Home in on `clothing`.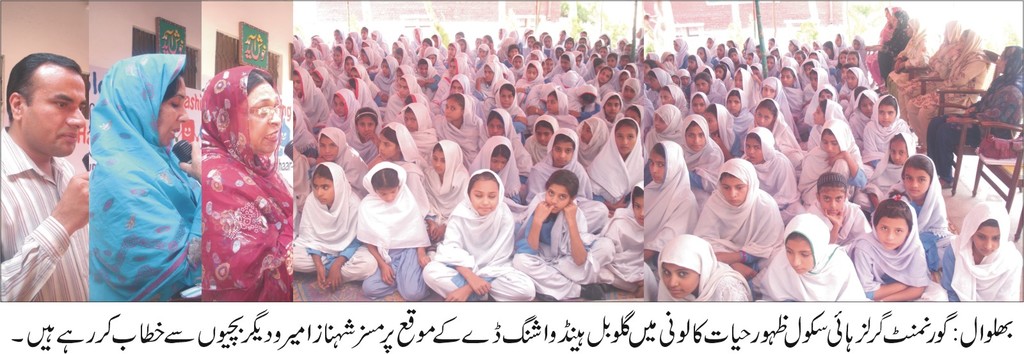
Homed in at 849 198 949 301.
